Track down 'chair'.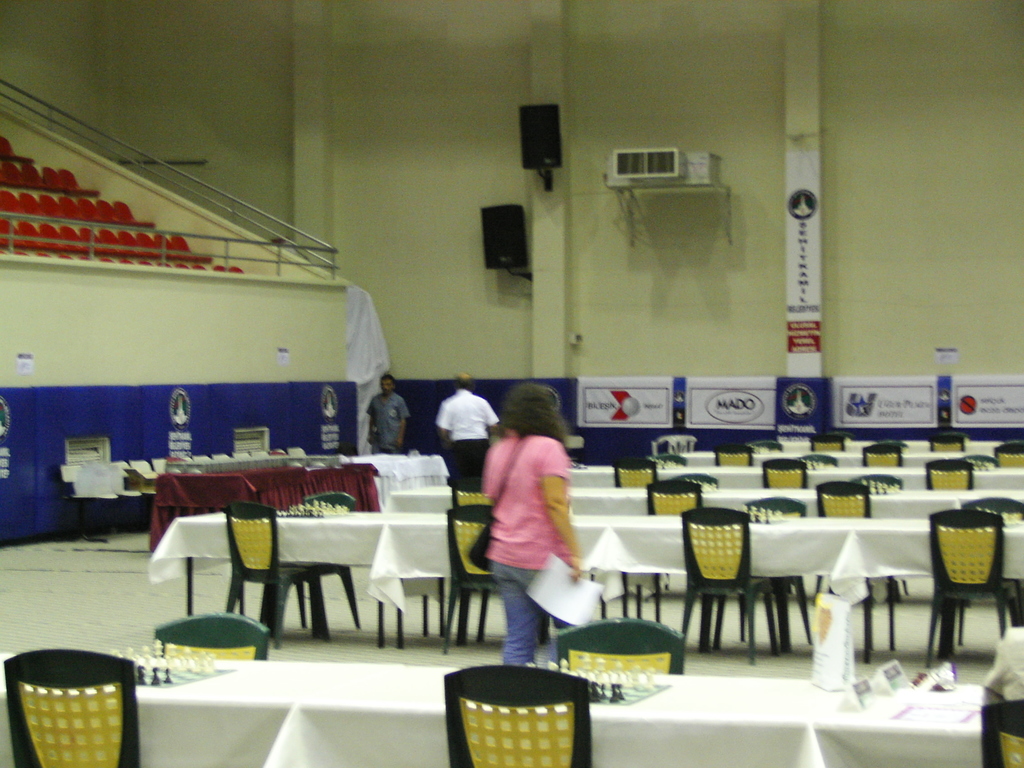
Tracked to pyautogui.locateOnScreen(710, 496, 817, 656).
